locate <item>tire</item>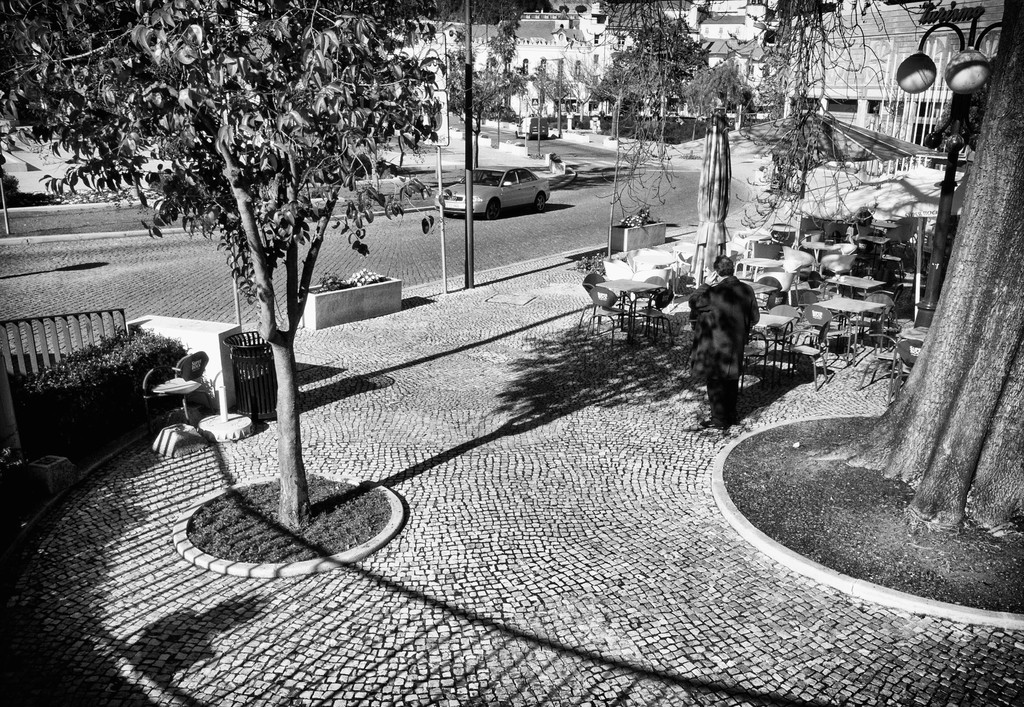
<region>436, 209, 456, 217</region>
